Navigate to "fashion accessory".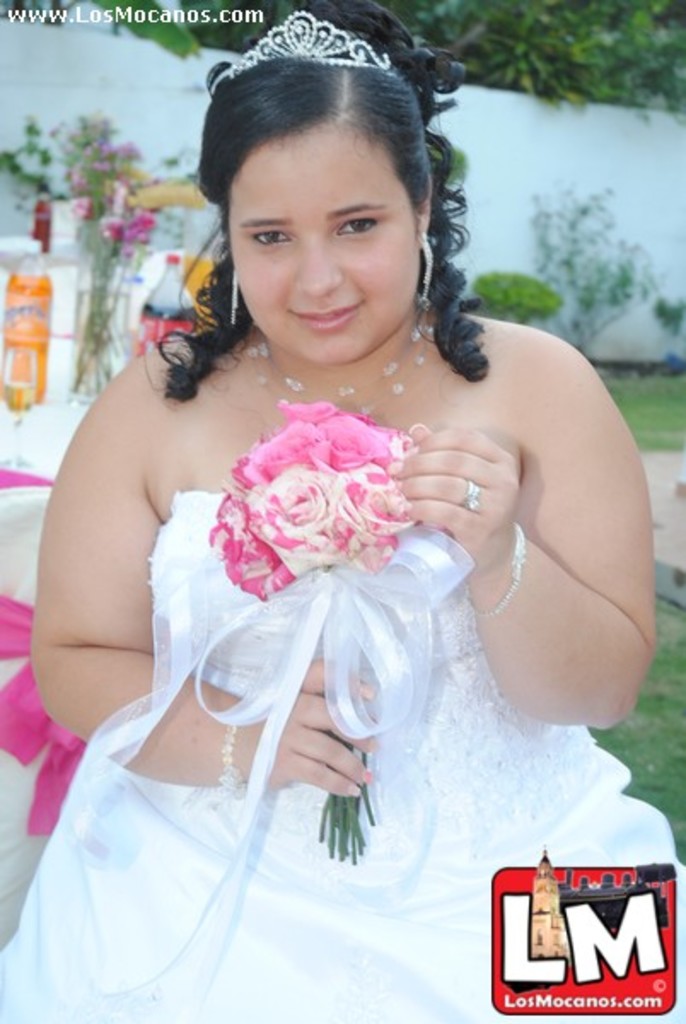
Navigation target: x1=239, y1=324, x2=433, y2=423.
